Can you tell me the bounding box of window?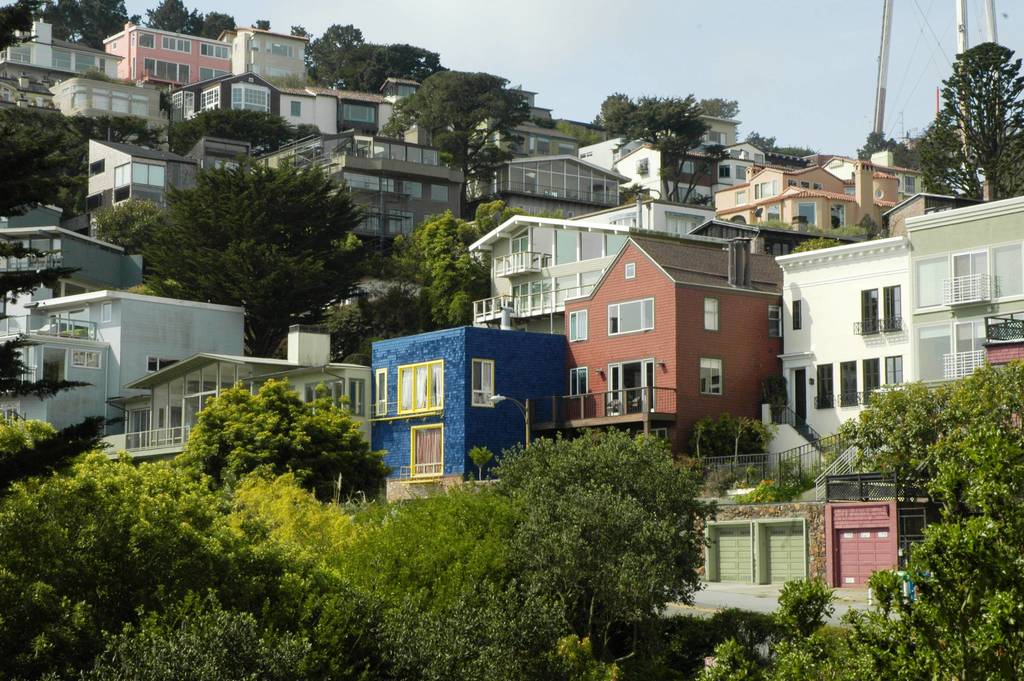
box=[86, 188, 104, 209].
